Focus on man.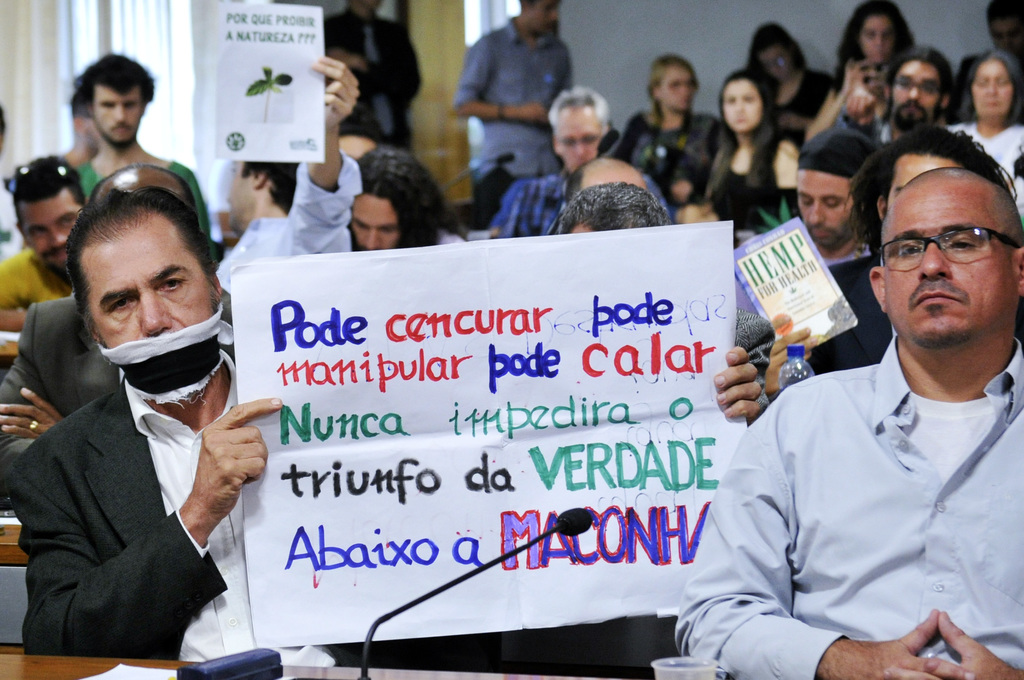
Focused at x1=738, y1=118, x2=872, y2=267.
